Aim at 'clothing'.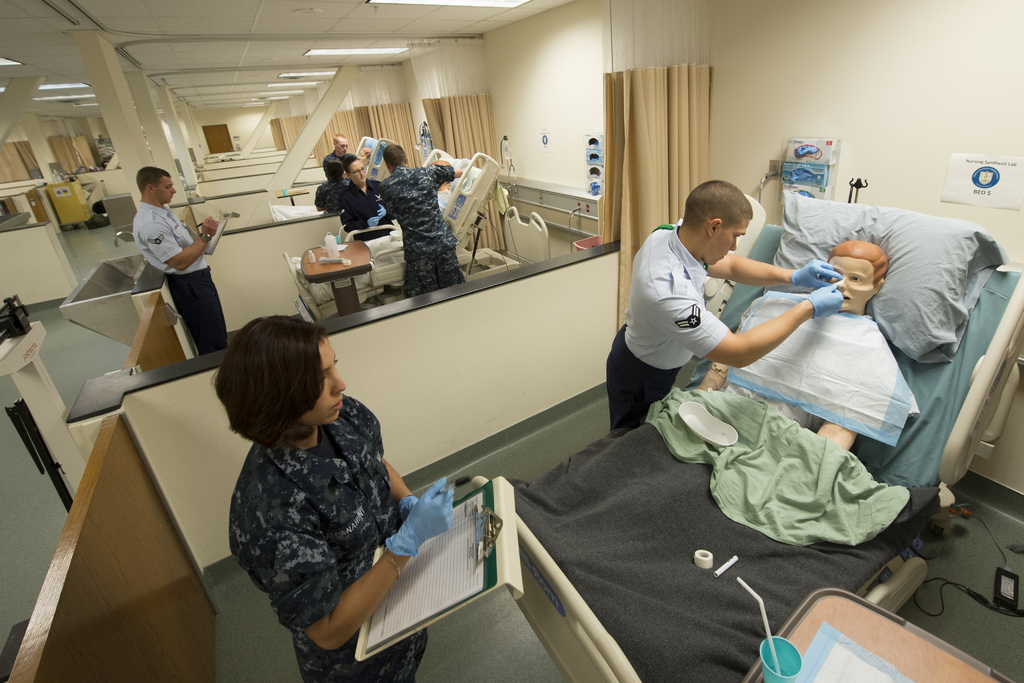
Aimed at 620, 222, 740, 373.
